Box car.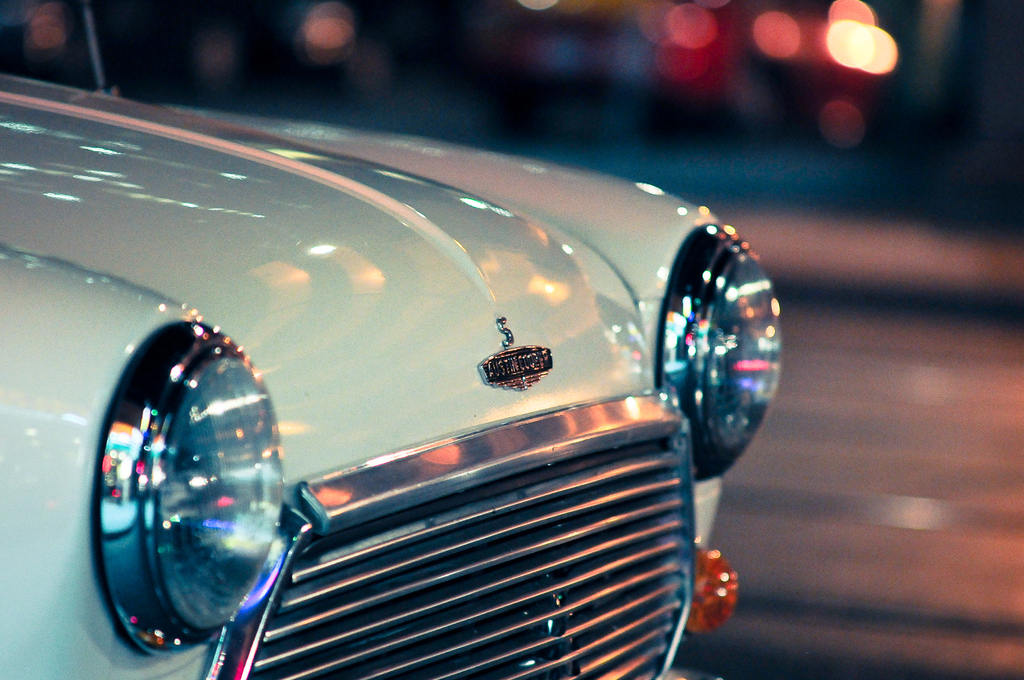
[0, 72, 782, 679].
